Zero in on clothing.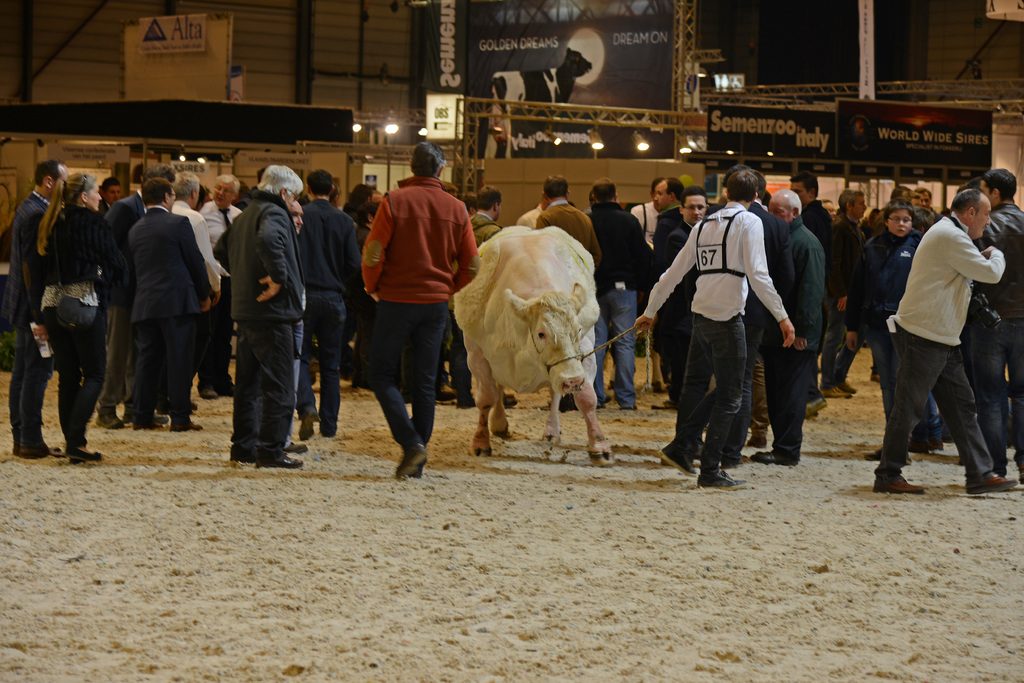
Zeroed in: 593,202,649,402.
